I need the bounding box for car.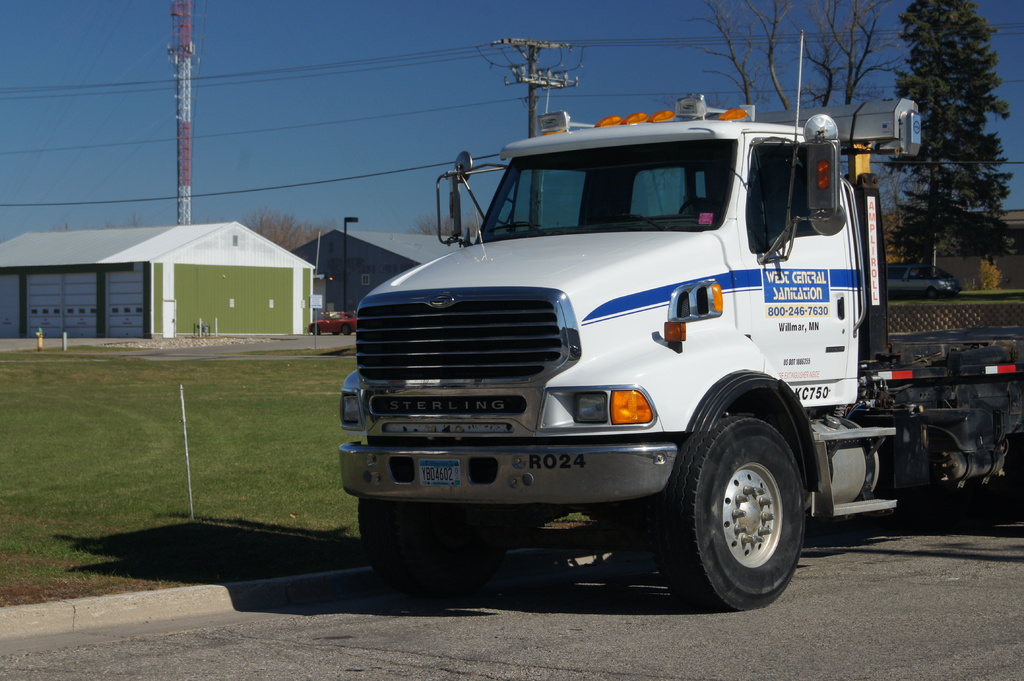
Here it is: region(308, 311, 359, 336).
